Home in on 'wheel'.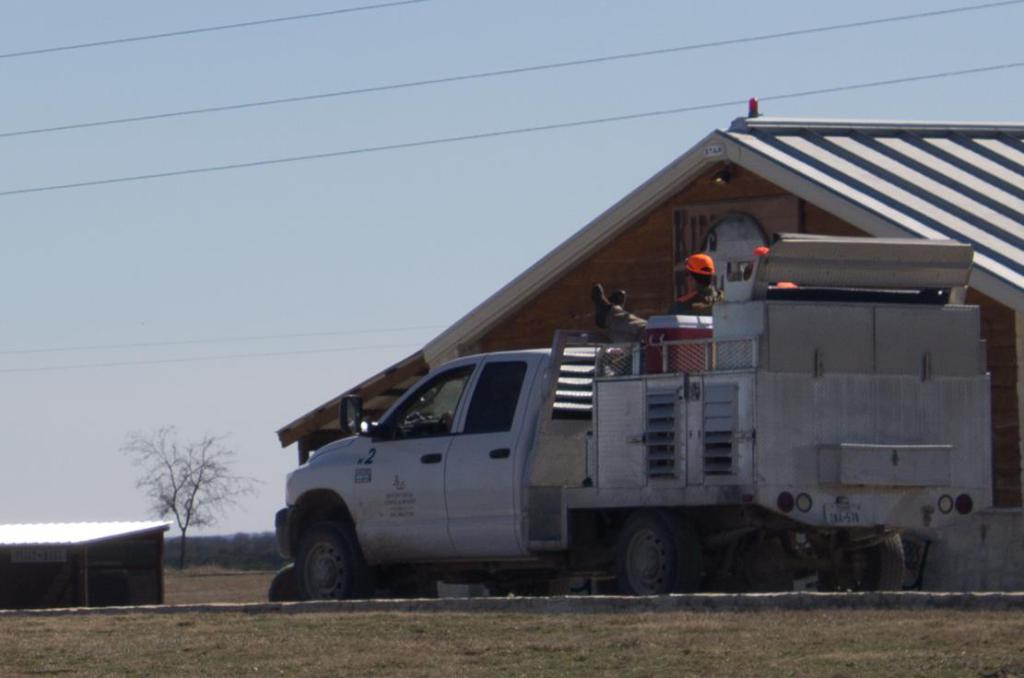
Homed in at <box>818,530,903,590</box>.
